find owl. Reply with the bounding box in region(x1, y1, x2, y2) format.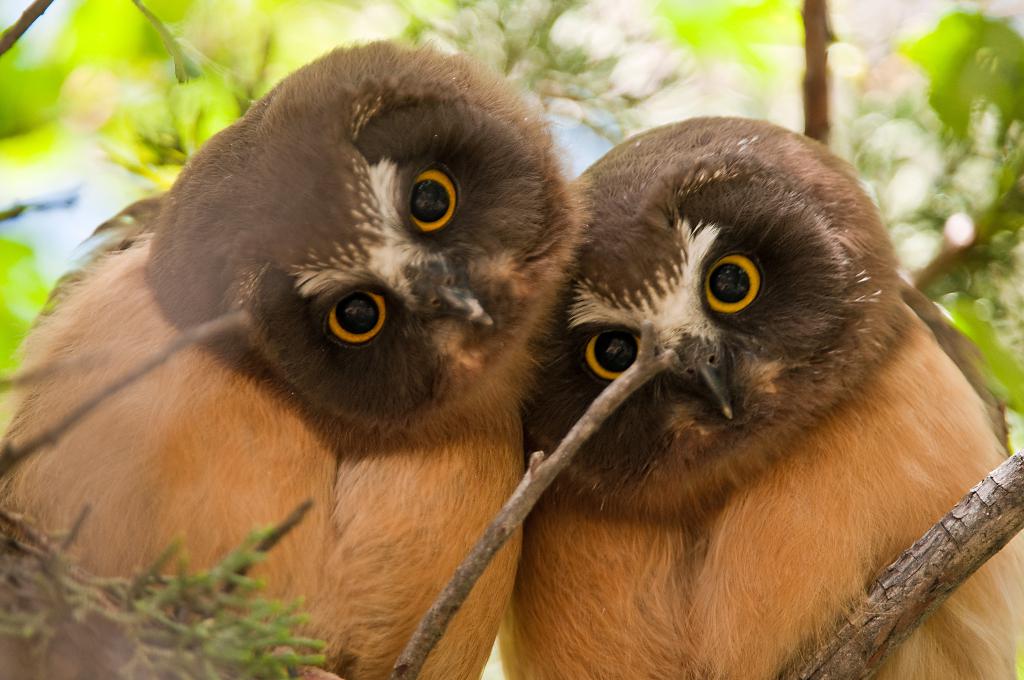
region(495, 113, 1023, 679).
